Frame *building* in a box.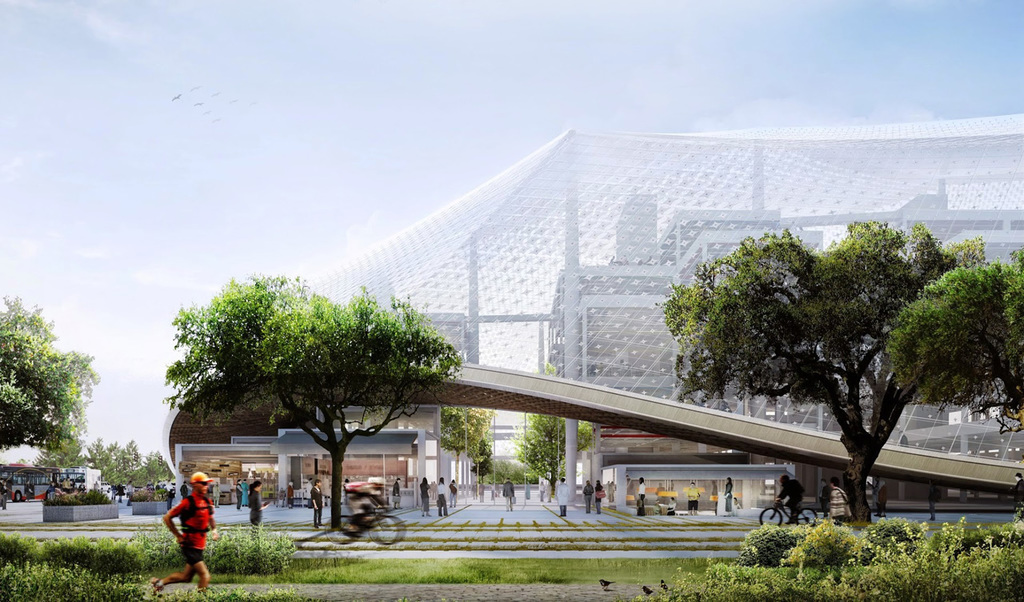
(158, 127, 1023, 509).
